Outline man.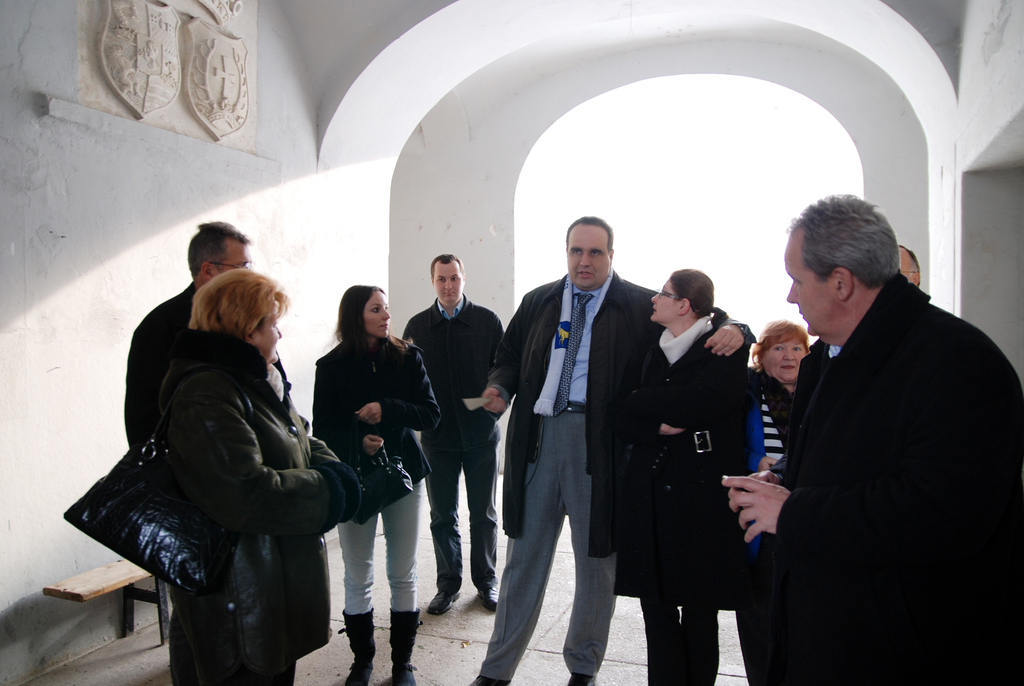
Outline: (x1=735, y1=187, x2=1002, y2=666).
